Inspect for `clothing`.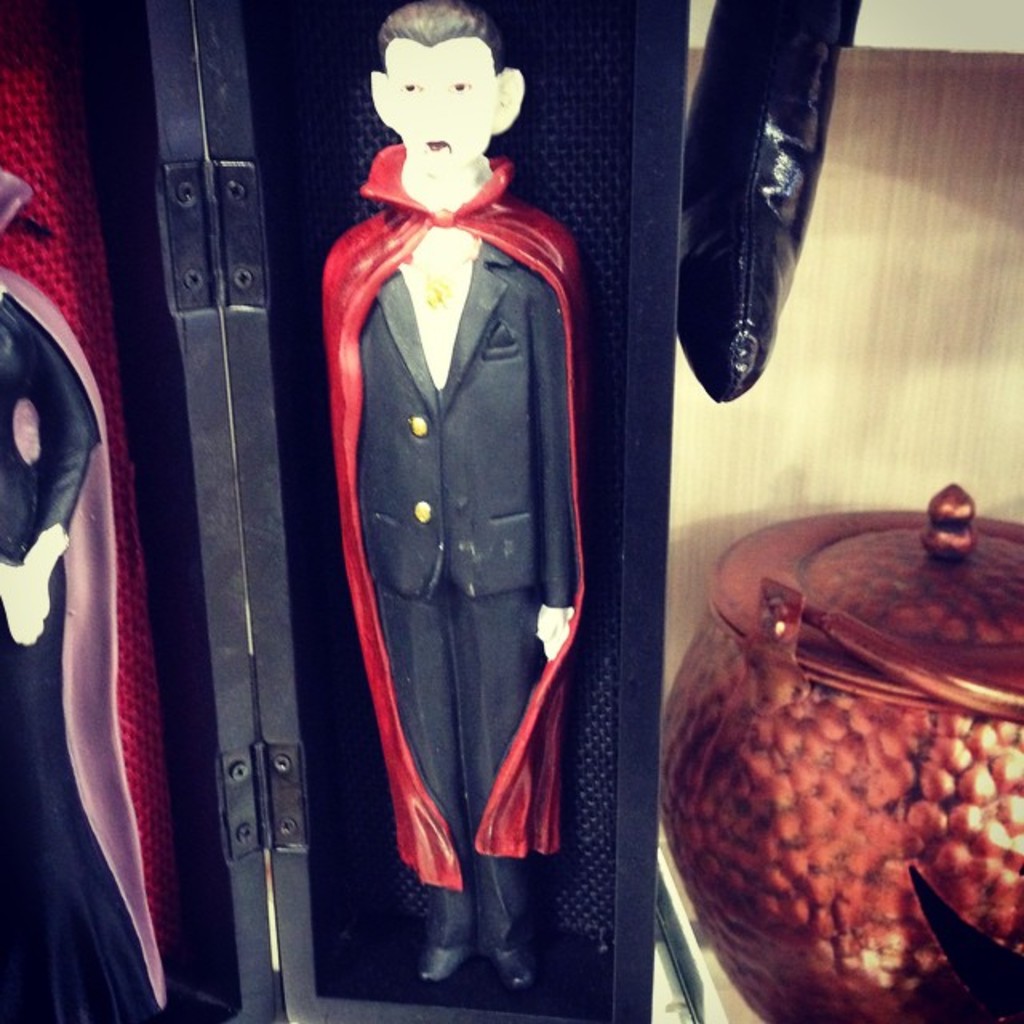
Inspection: detection(325, 138, 584, 954).
